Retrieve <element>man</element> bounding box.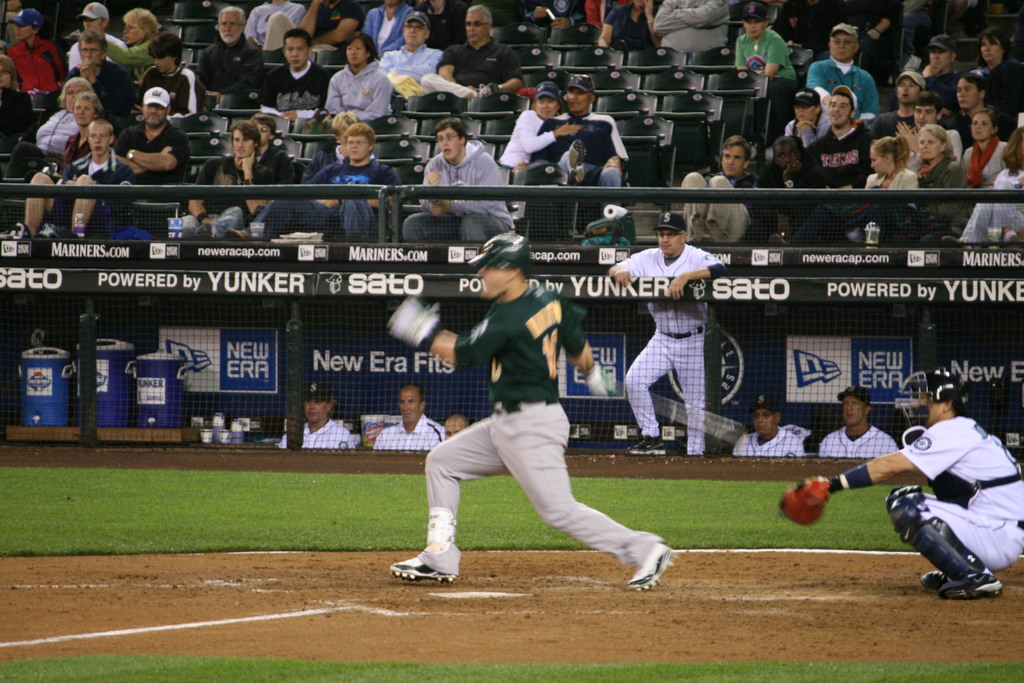
Bounding box: (left=60, top=0, right=127, bottom=70).
